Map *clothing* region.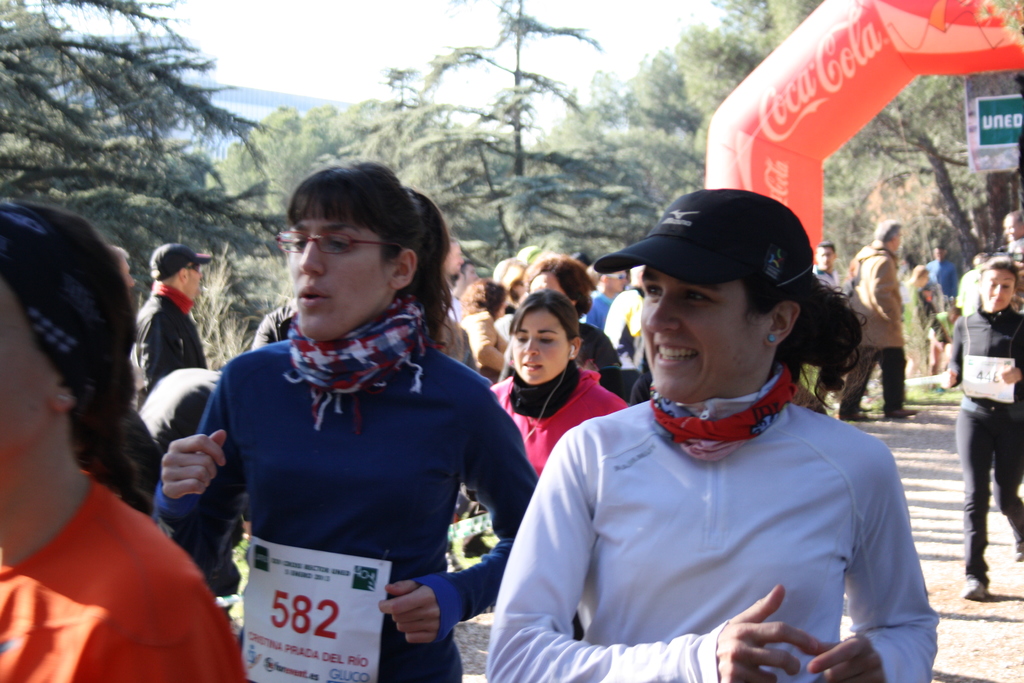
Mapped to (x1=604, y1=286, x2=645, y2=368).
